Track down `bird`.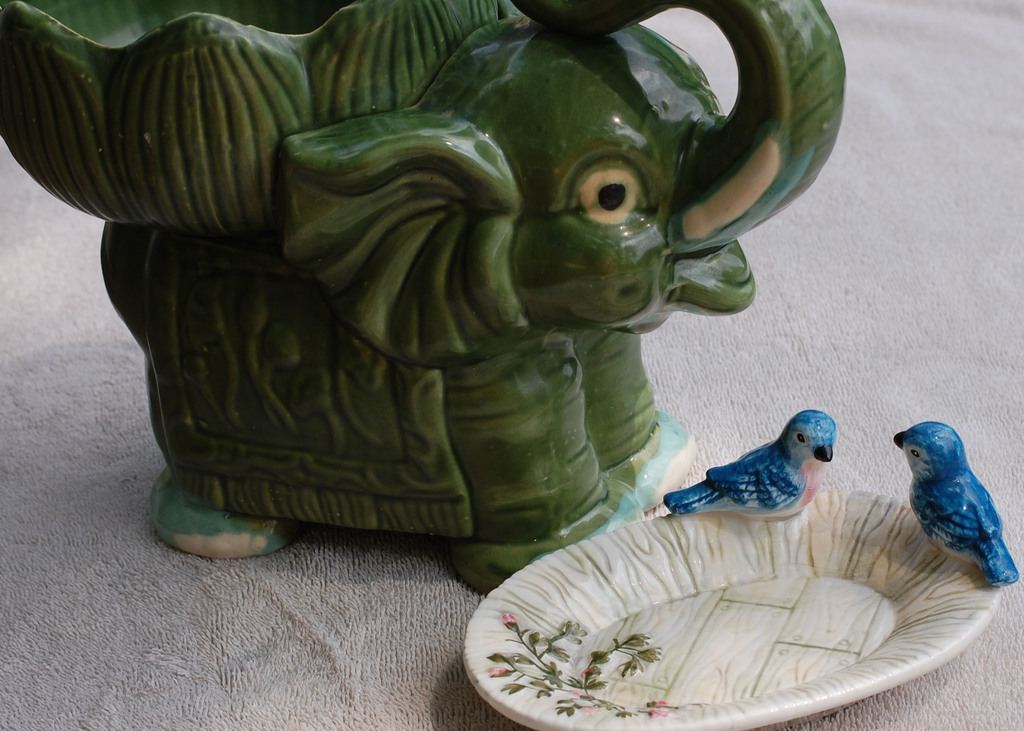
Tracked to 892:419:1016:586.
